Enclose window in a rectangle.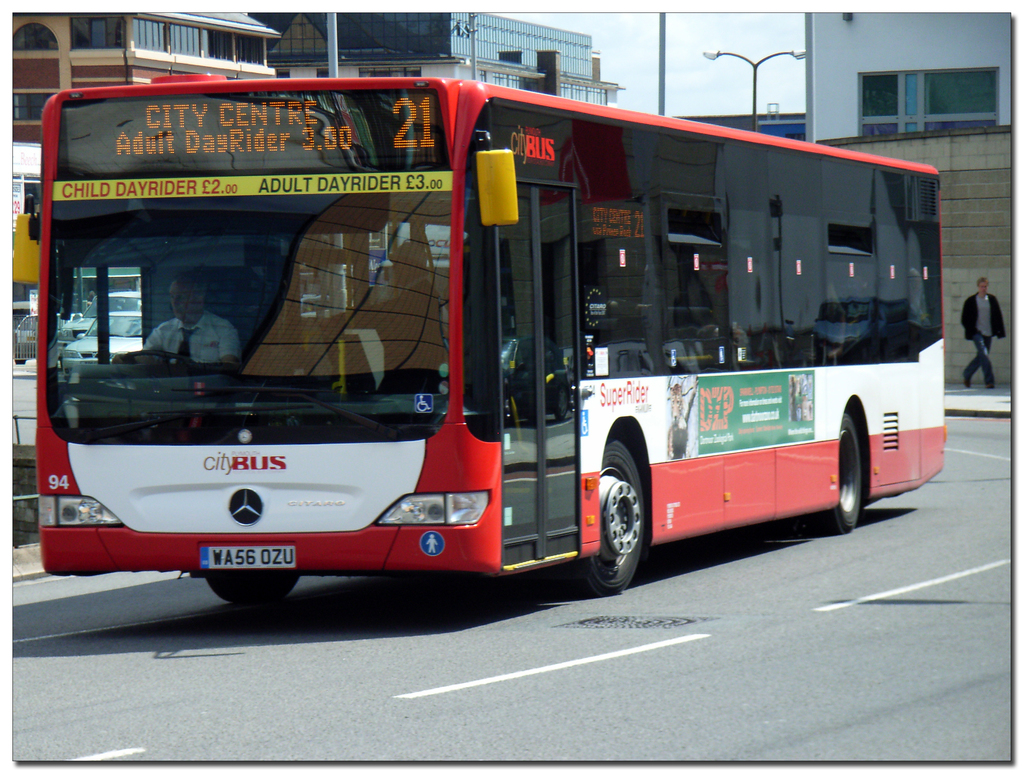
box(319, 67, 328, 80).
